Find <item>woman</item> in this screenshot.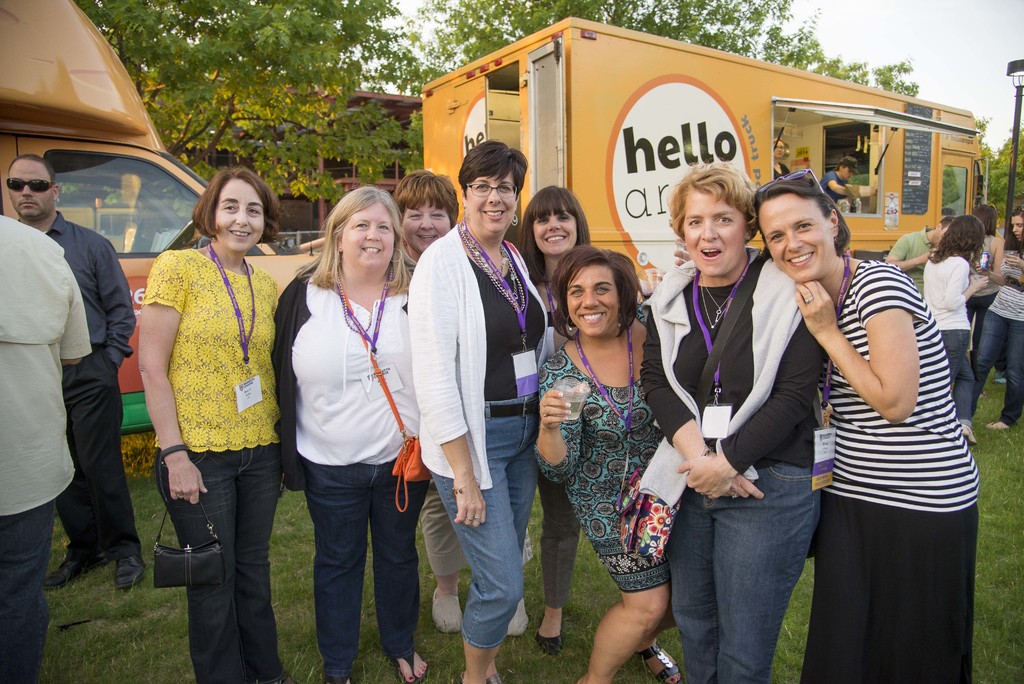
The bounding box for <item>woman</item> is left=390, top=170, right=534, bottom=631.
